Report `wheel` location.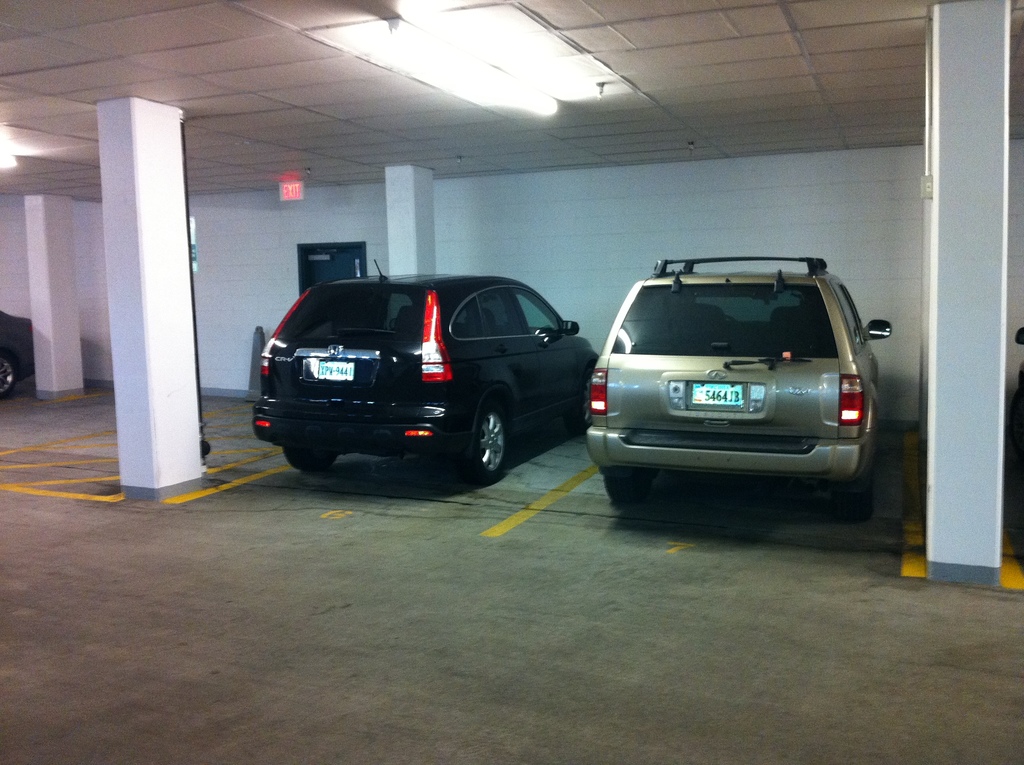
Report: 457,401,511,484.
